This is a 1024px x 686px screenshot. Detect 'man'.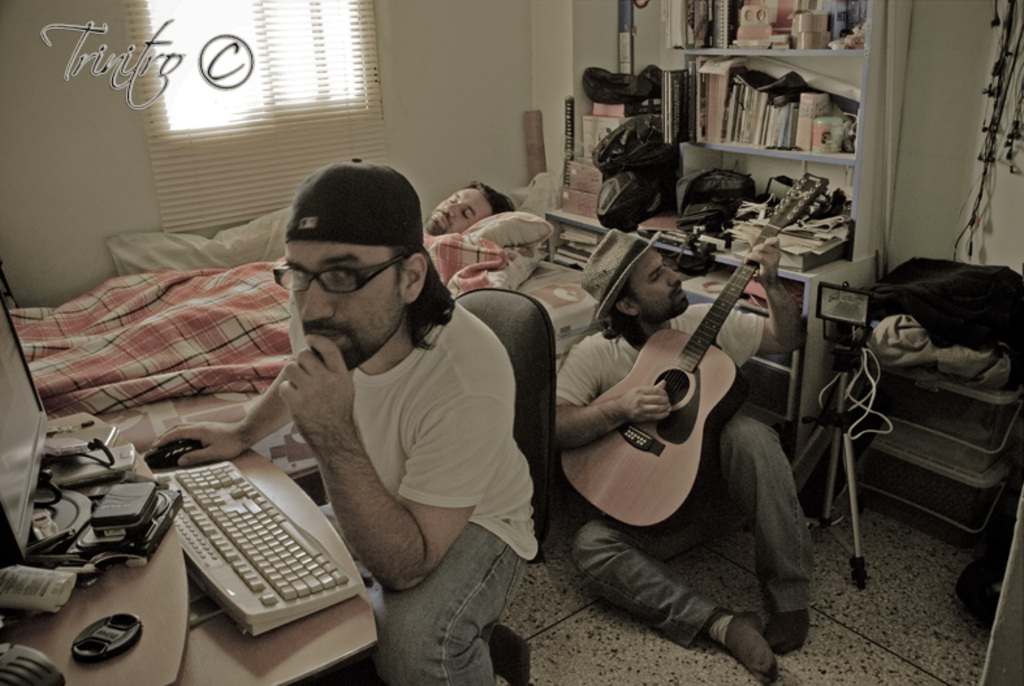
region(546, 226, 817, 679).
